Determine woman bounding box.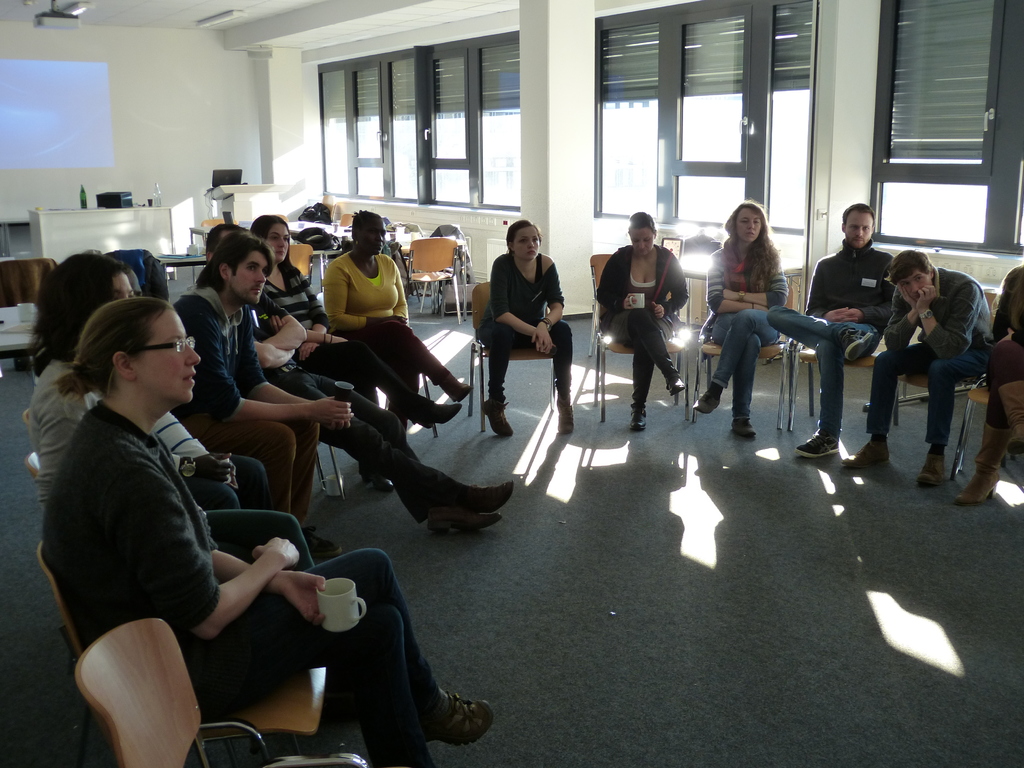
Determined: [38,298,490,767].
